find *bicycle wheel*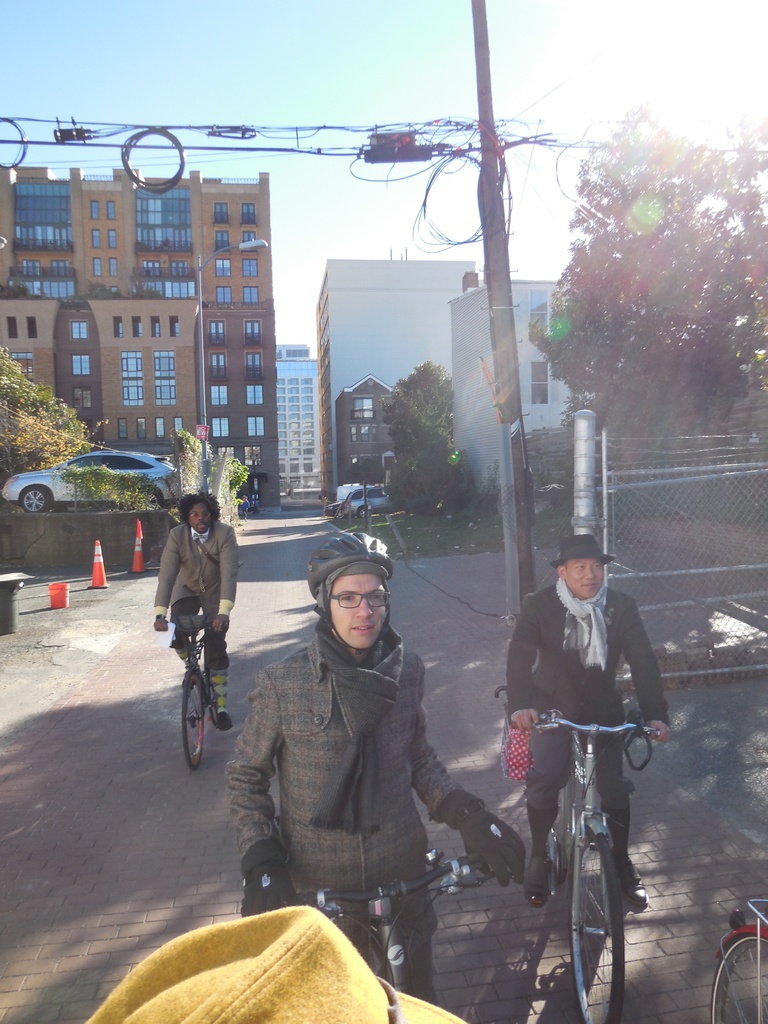
detection(179, 662, 205, 769)
